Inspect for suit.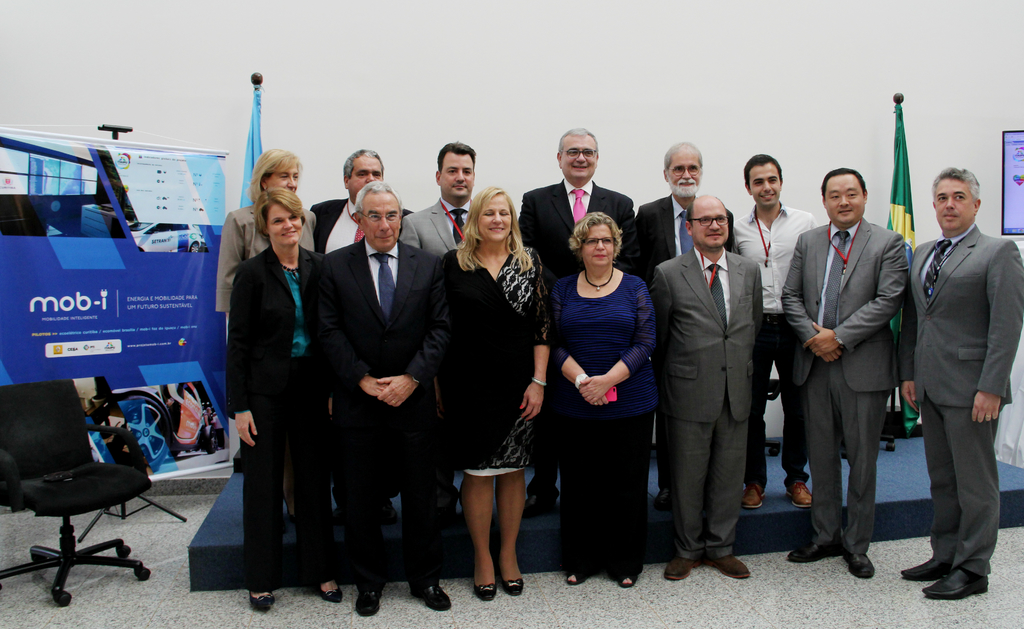
Inspection: 902:225:1021:577.
